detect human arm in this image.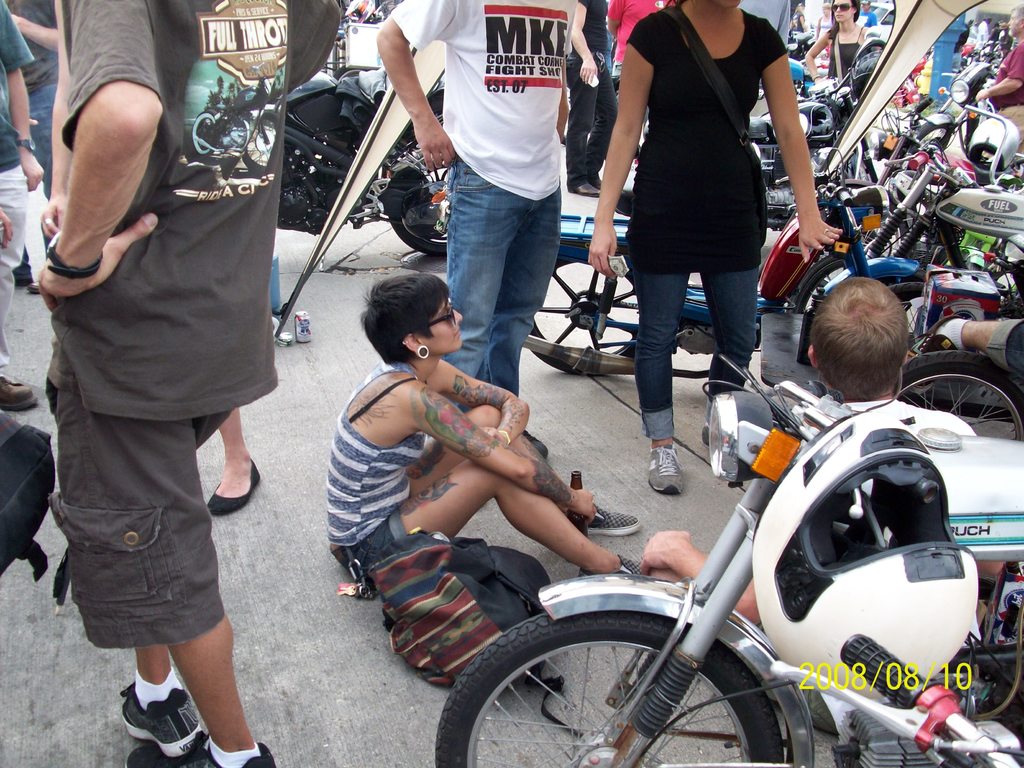
Detection: box=[563, 0, 600, 88].
